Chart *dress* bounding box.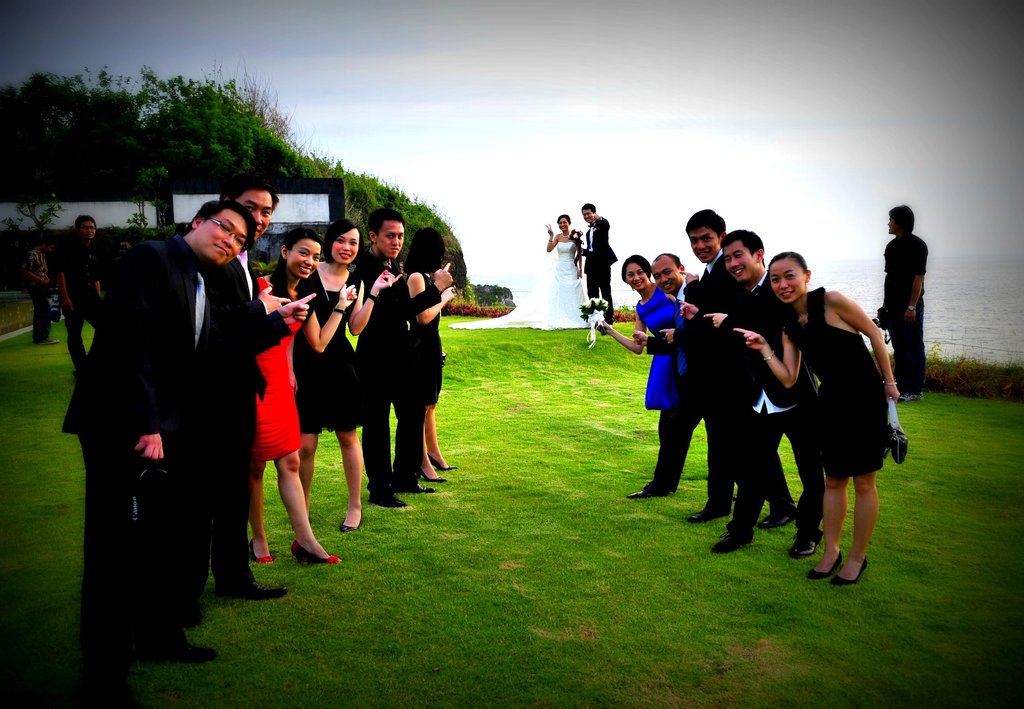
Charted: locate(252, 268, 306, 468).
